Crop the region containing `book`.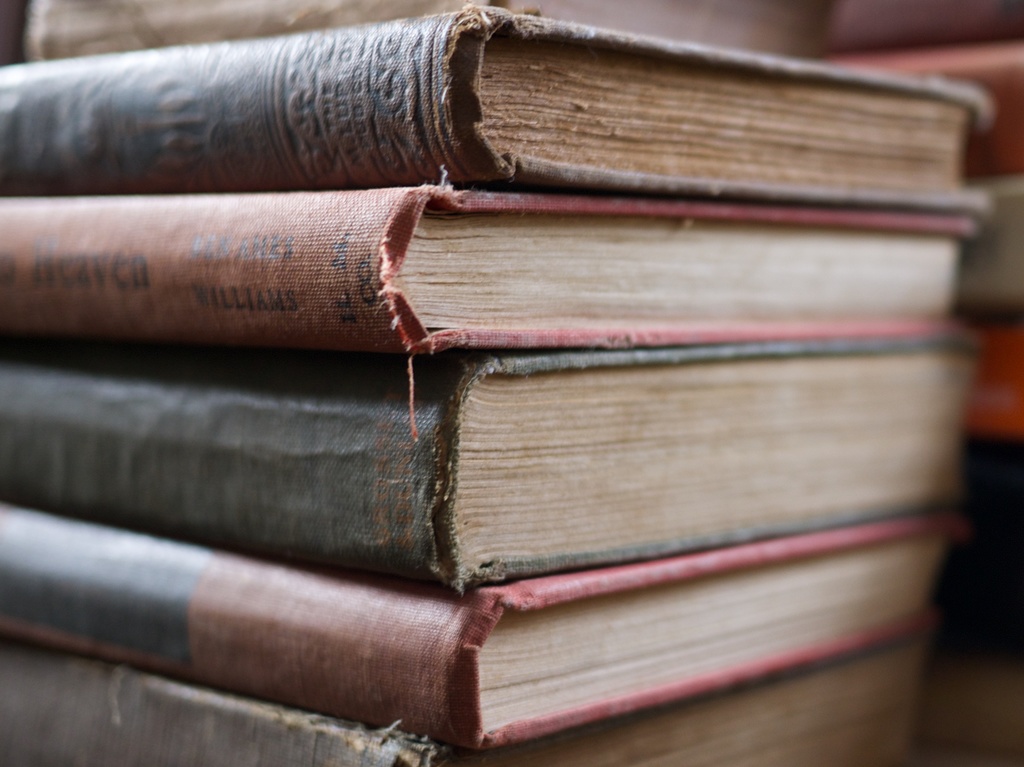
Crop region: (x1=930, y1=431, x2=1023, y2=663).
